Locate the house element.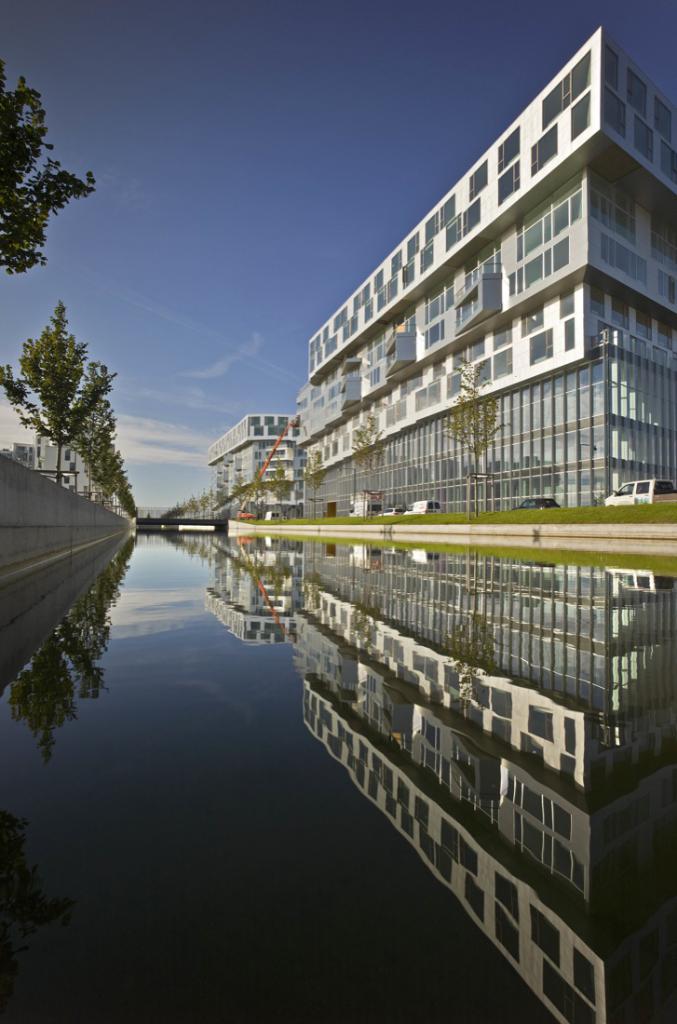
Element bbox: [x1=301, y1=19, x2=676, y2=512].
